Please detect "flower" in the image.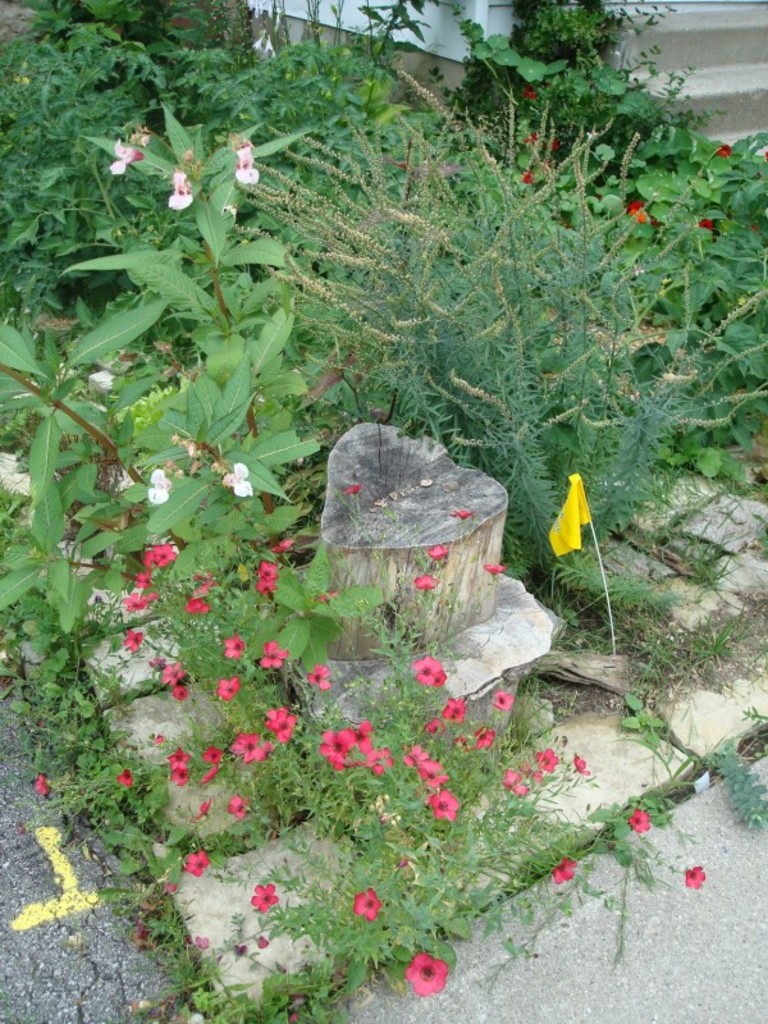
x1=224, y1=795, x2=246, y2=818.
